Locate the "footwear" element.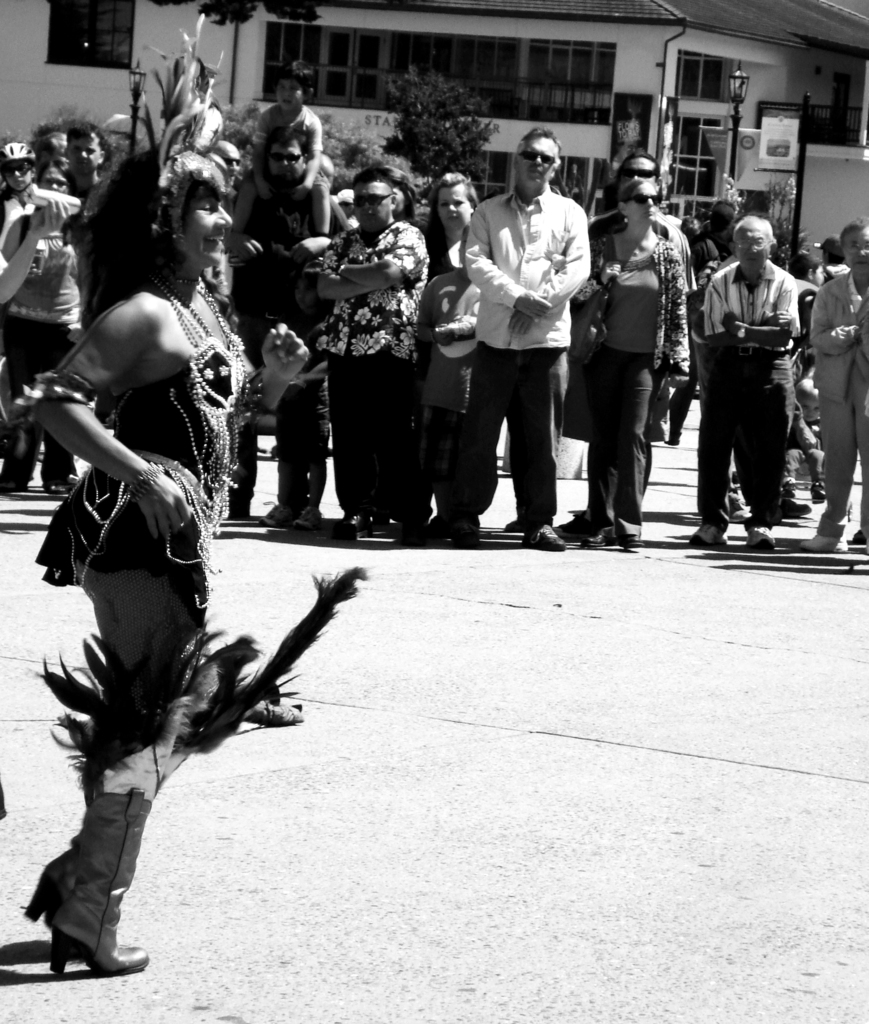
Element bbox: {"x1": 326, "y1": 512, "x2": 377, "y2": 540}.
